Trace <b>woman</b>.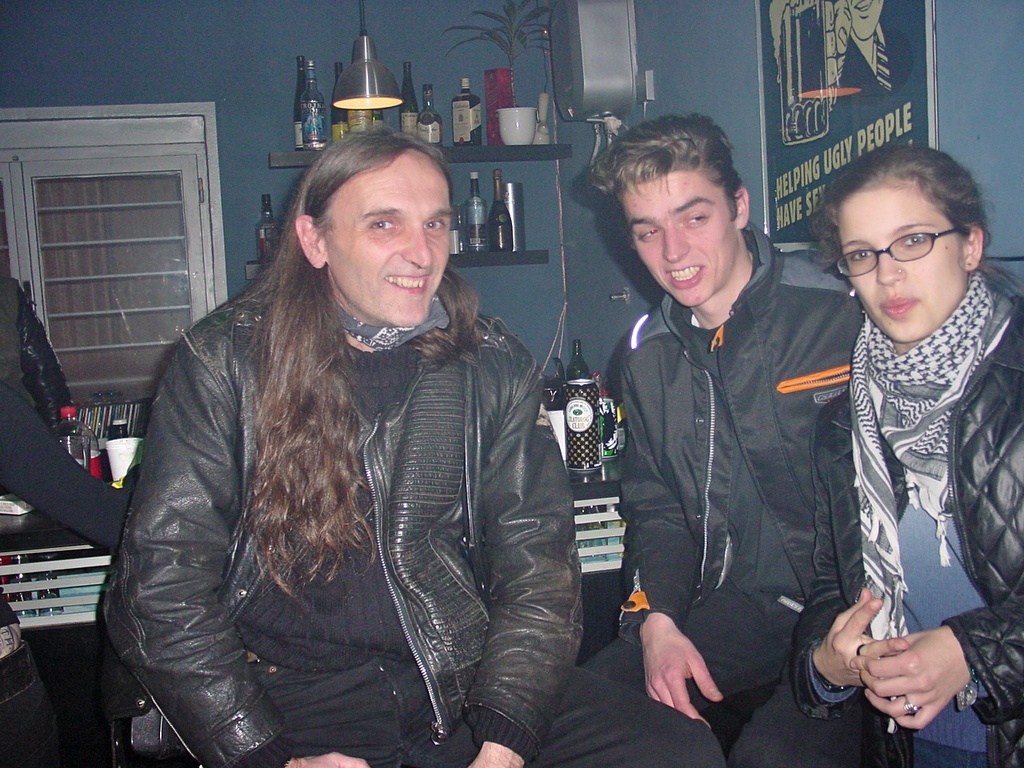
Traced to region(117, 107, 602, 757).
